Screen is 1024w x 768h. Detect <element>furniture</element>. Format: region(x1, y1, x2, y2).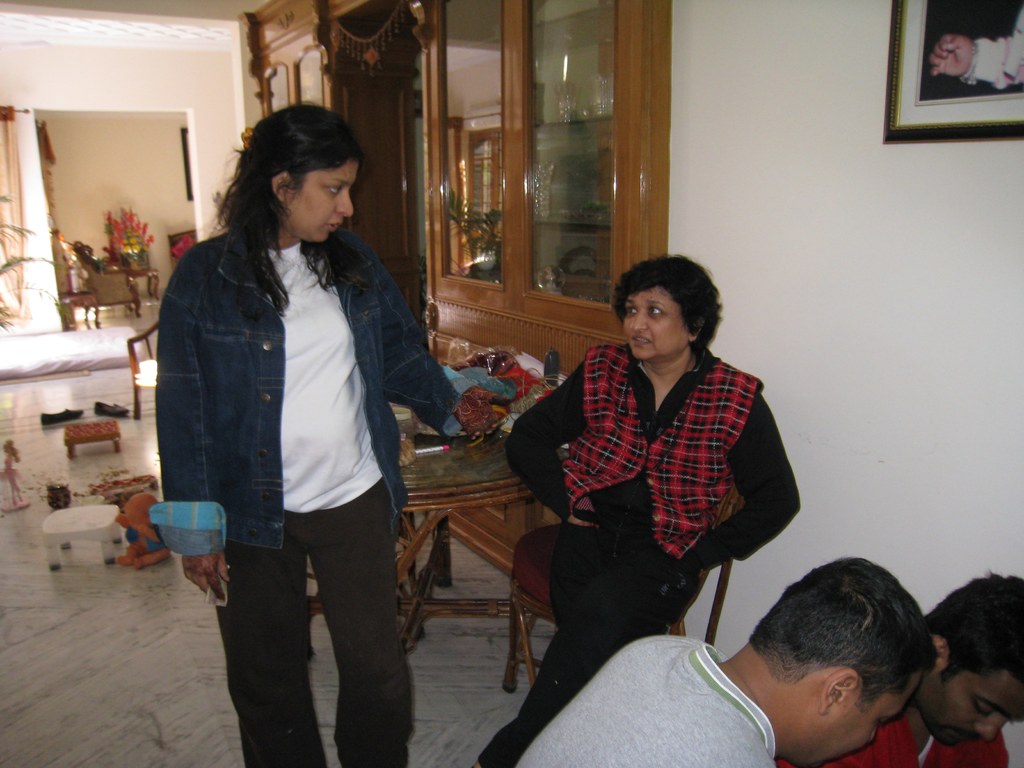
region(303, 422, 710, 688).
